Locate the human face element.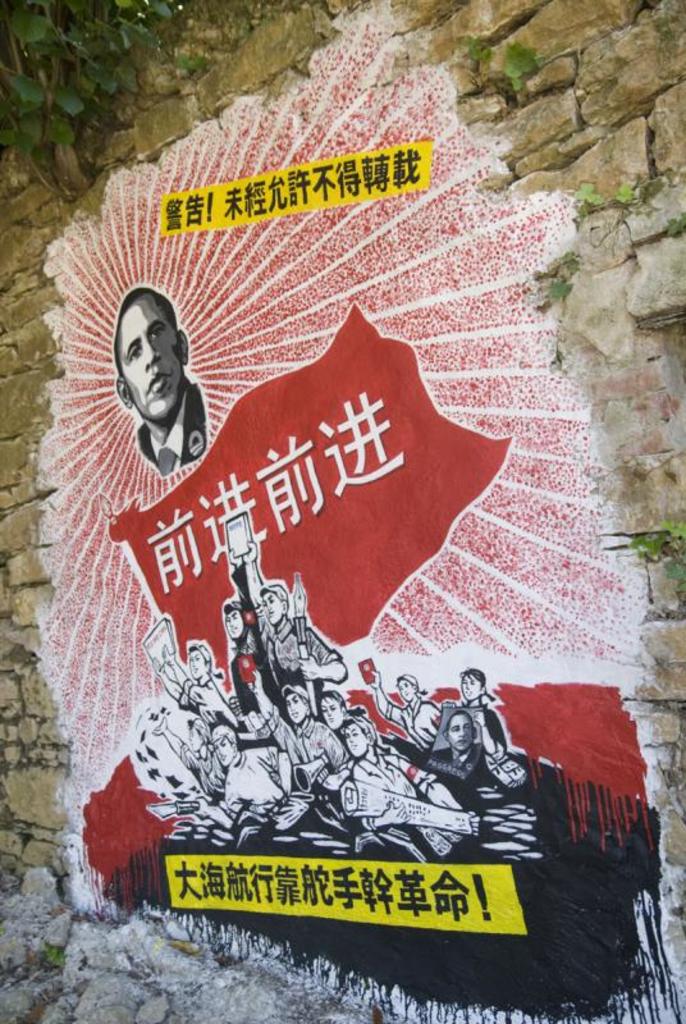
Element bbox: rect(215, 737, 234, 771).
